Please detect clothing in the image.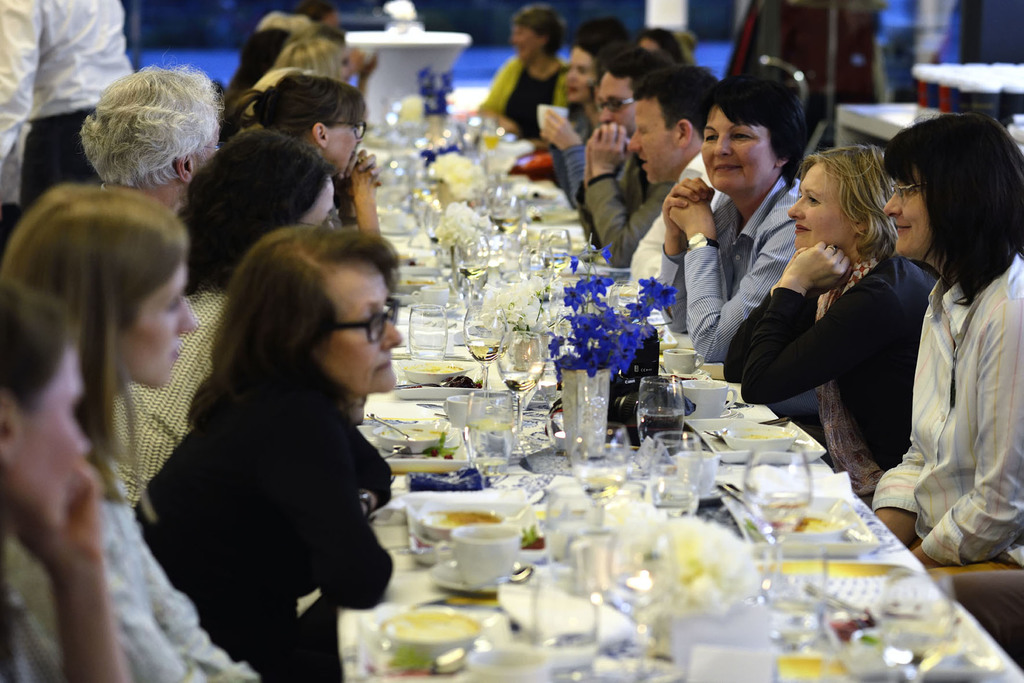
(483,60,557,140).
